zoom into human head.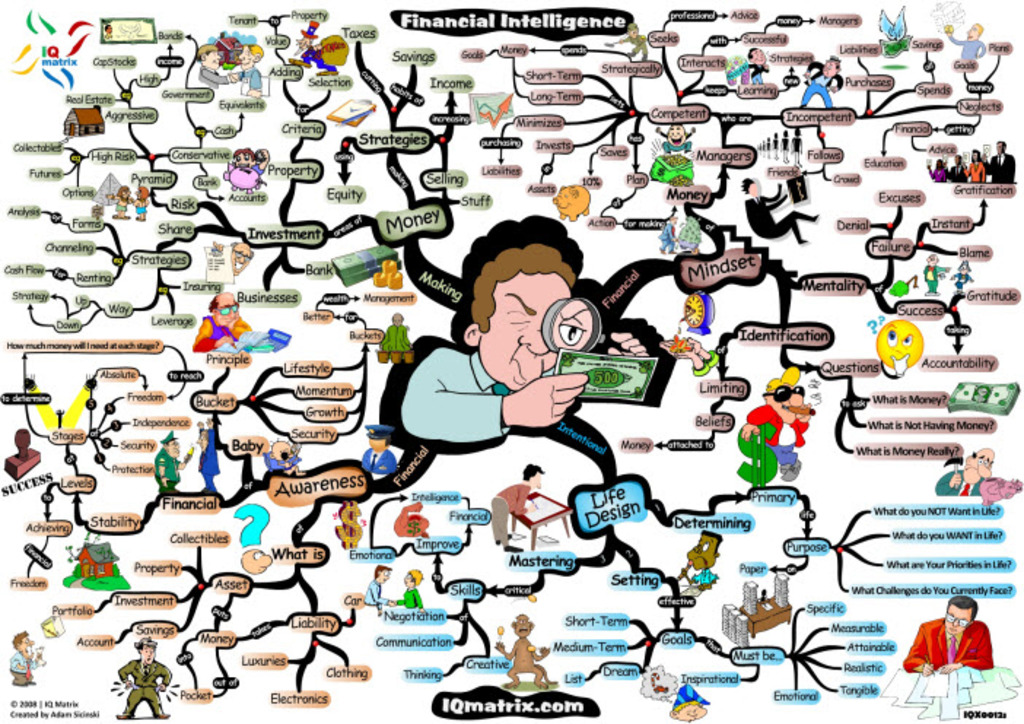
Zoom target: 230,241,252,273.
